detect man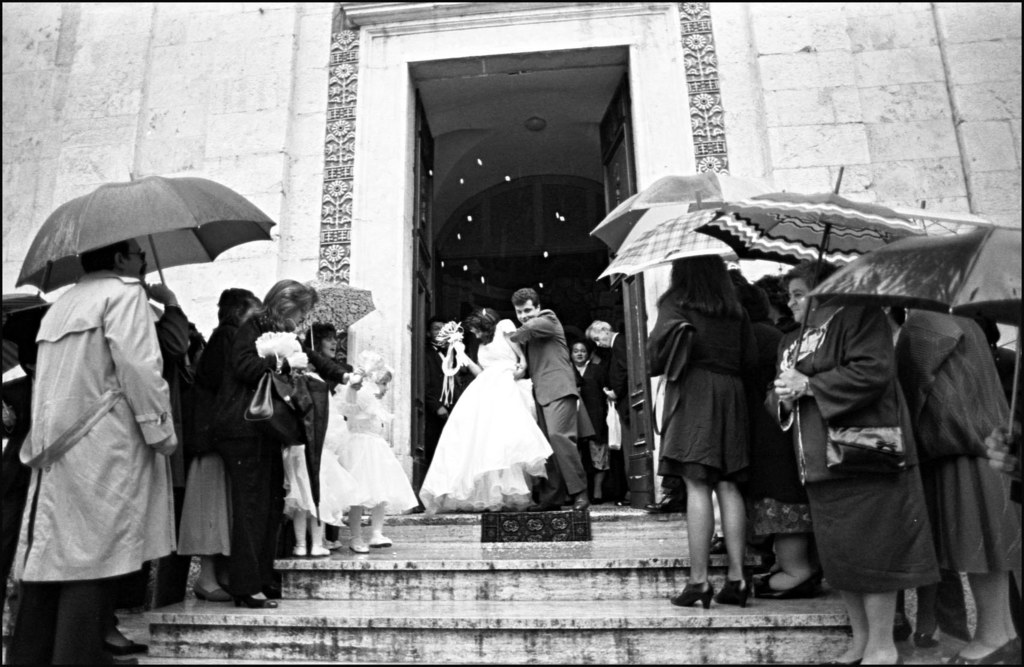
x1=5, y1=242, x2=177, y2=666
